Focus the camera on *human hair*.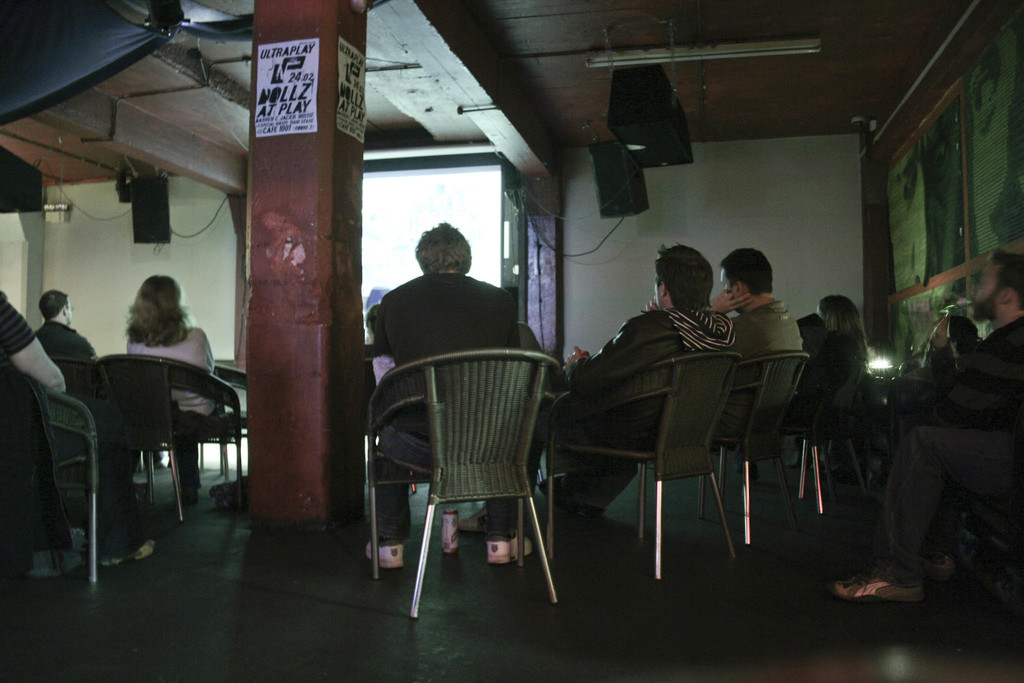
Focus region: <box>364,303,380,343</box>.
